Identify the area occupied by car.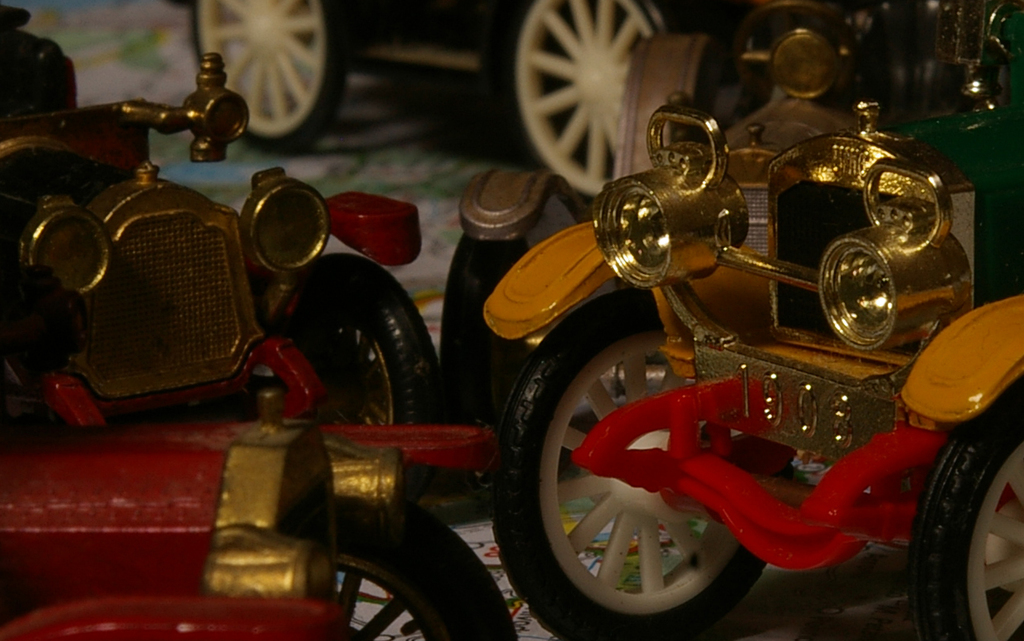
Area: {"x1": 0, "y1": 4, "x2": 511, "y2": 640}.
